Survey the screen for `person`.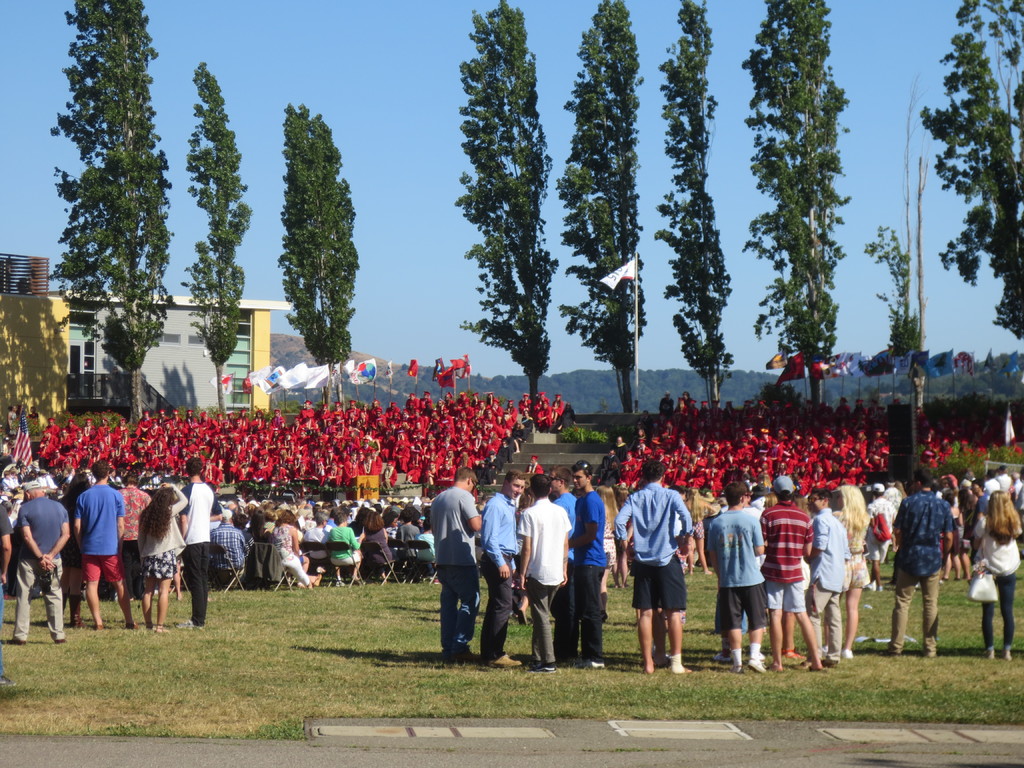
Survey found: (13,477,81,642).
